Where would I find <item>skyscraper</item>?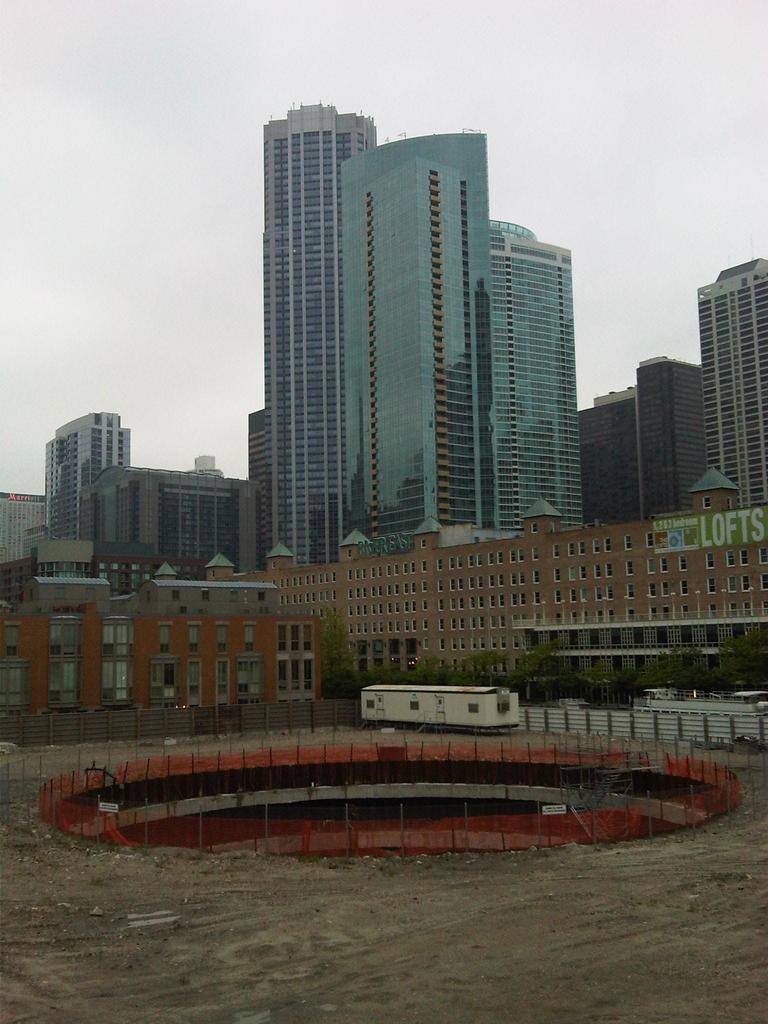
At l=34, t=410, r=135, b=573.
